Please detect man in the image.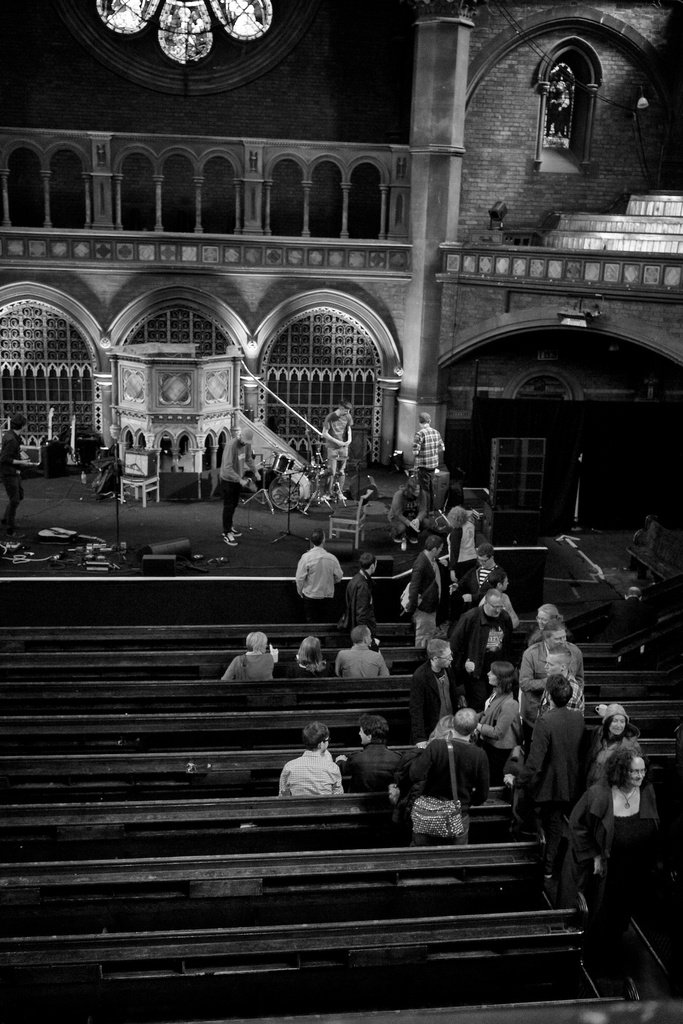
{"left": 532, "top": 648, "right": 583, "bottom": 740}.
